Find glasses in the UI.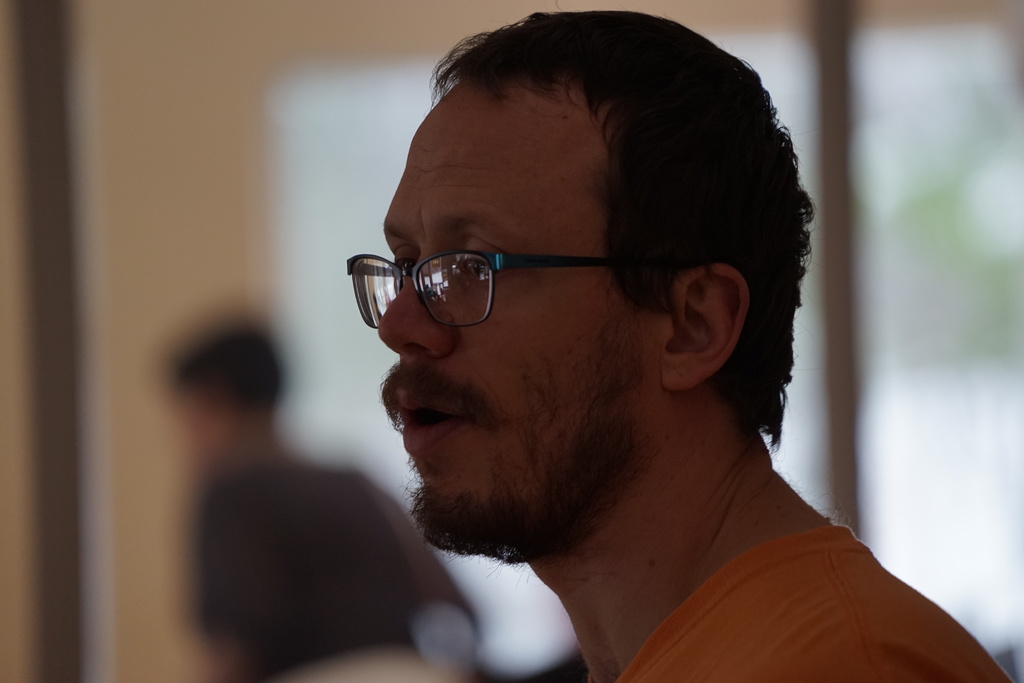
UI element at 332:247:698:331.
